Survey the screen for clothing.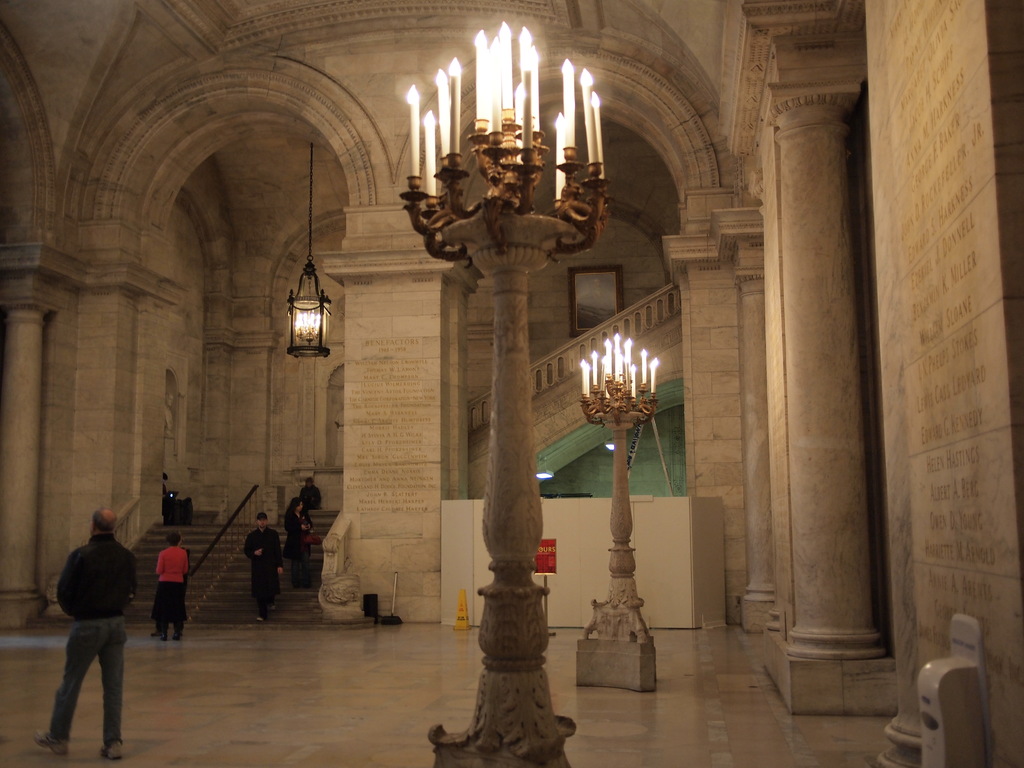
Survey found: select_region(285, 512, 313, 583).
